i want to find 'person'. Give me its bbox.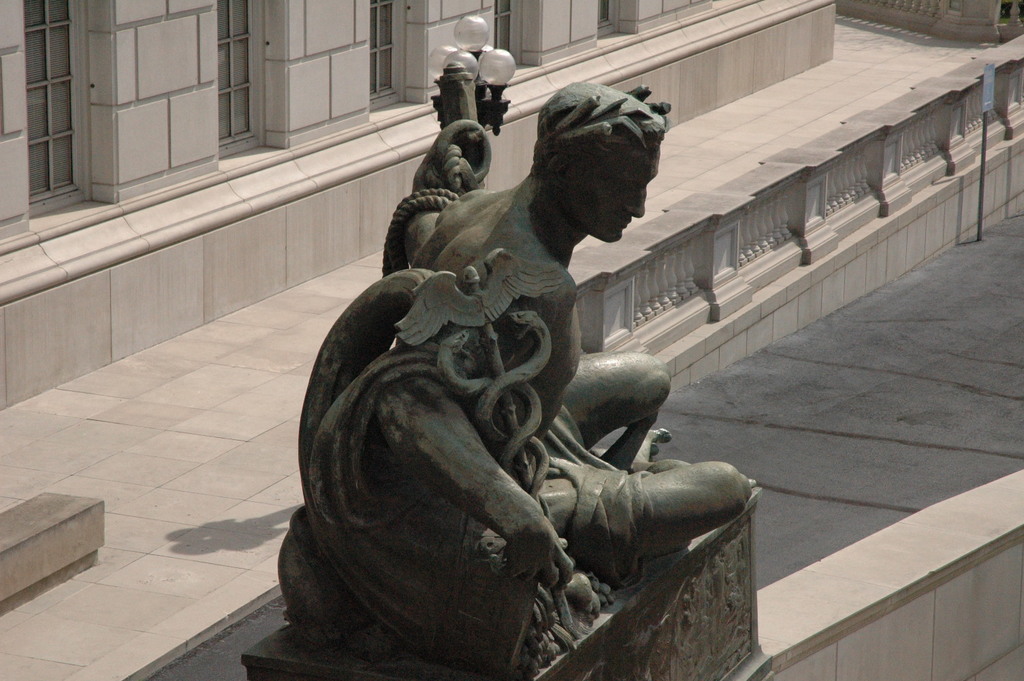
{"x1": 404, "y1": 80, "x2": 753, "y2": 589}.
